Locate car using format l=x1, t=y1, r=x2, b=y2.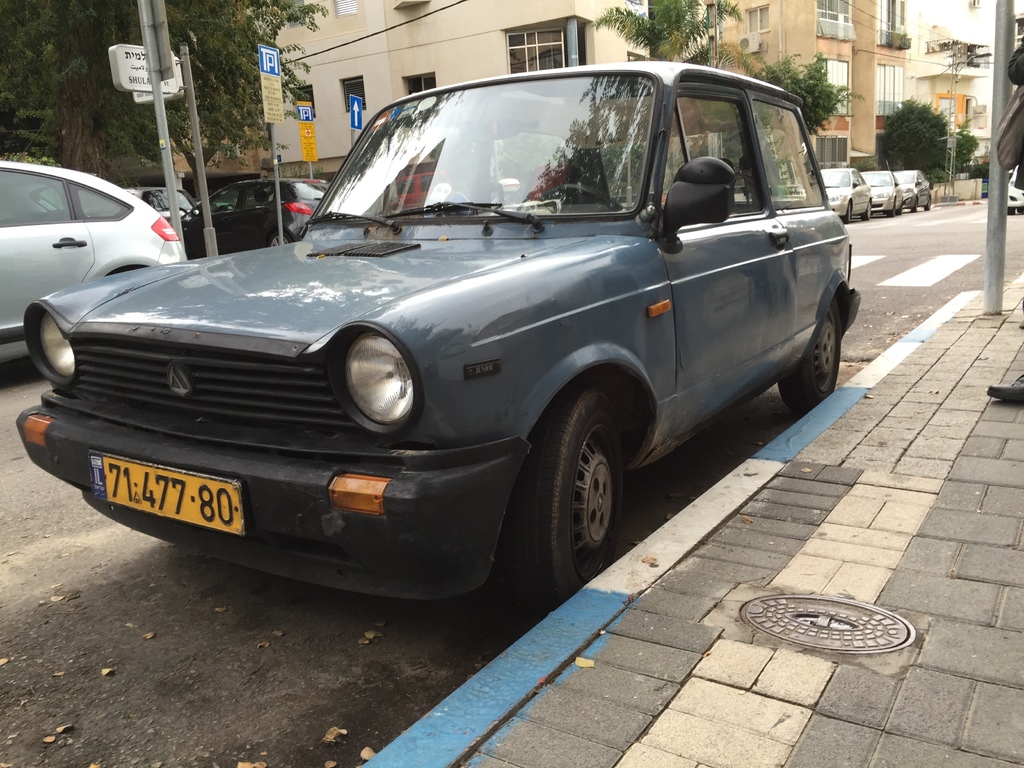
l=173, t=177, r=337, b=253.
